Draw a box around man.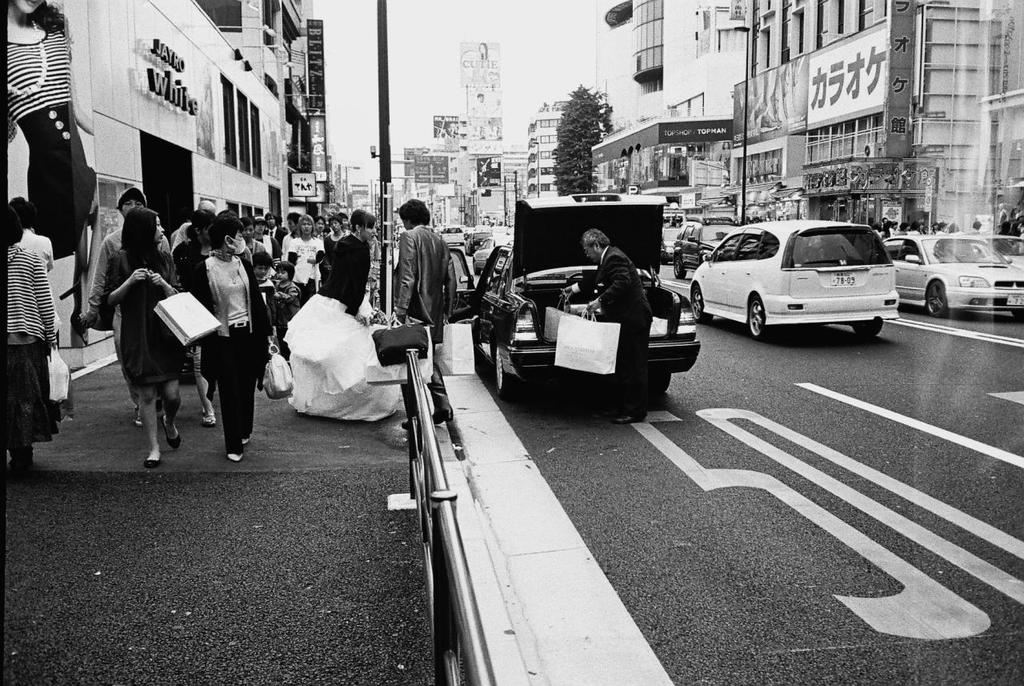
bbox=[5, 199, 65, 359].
